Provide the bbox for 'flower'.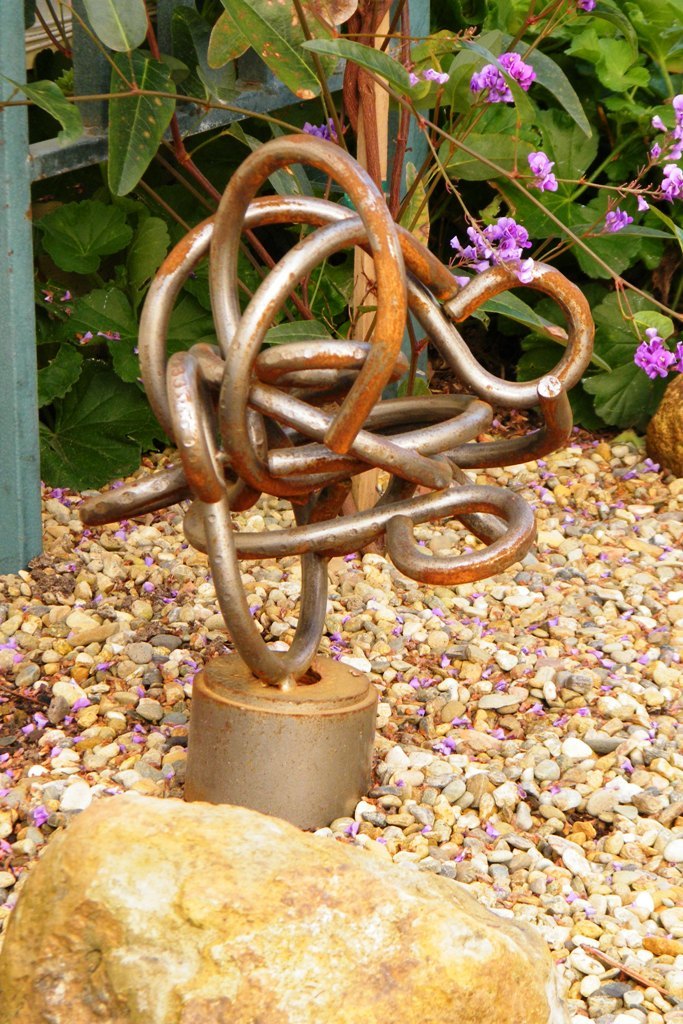
box(527, 145, 564, 194).
